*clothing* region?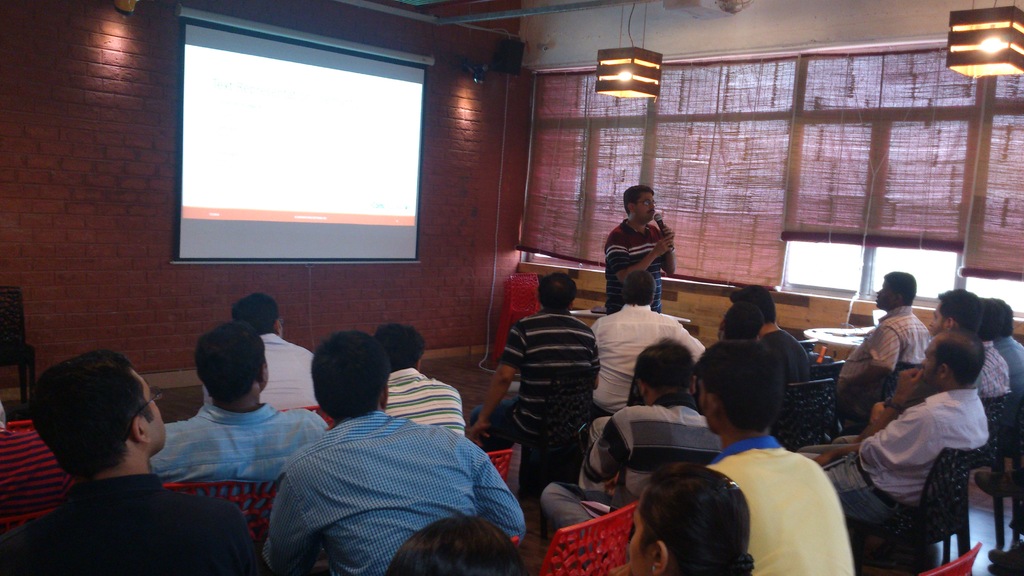
{"x1": 205, "y1": 326, "x2": 326, "y2": 408}
